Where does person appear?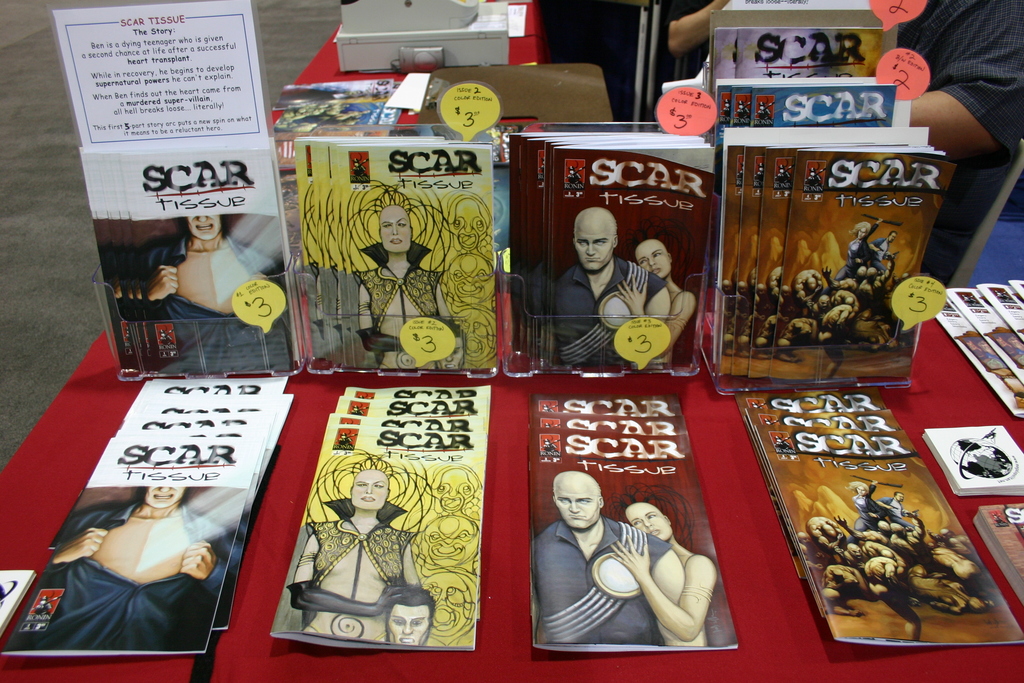
Appears at pyautogui.locateOnScreen(287, 468, 412, 643).
